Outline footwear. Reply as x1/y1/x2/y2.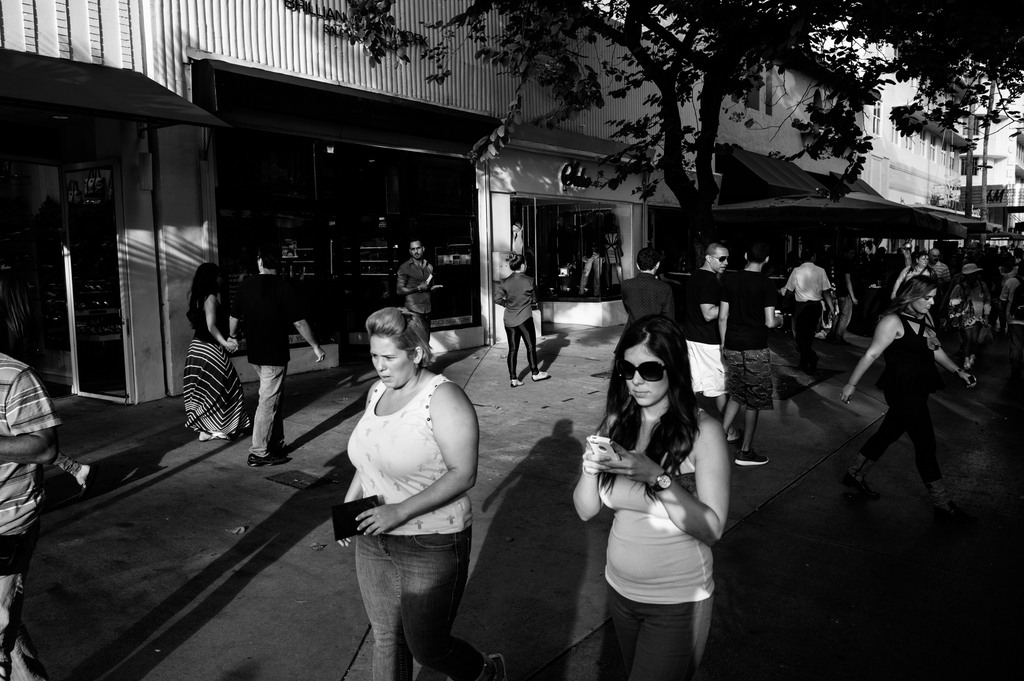
733/450/768/465.
